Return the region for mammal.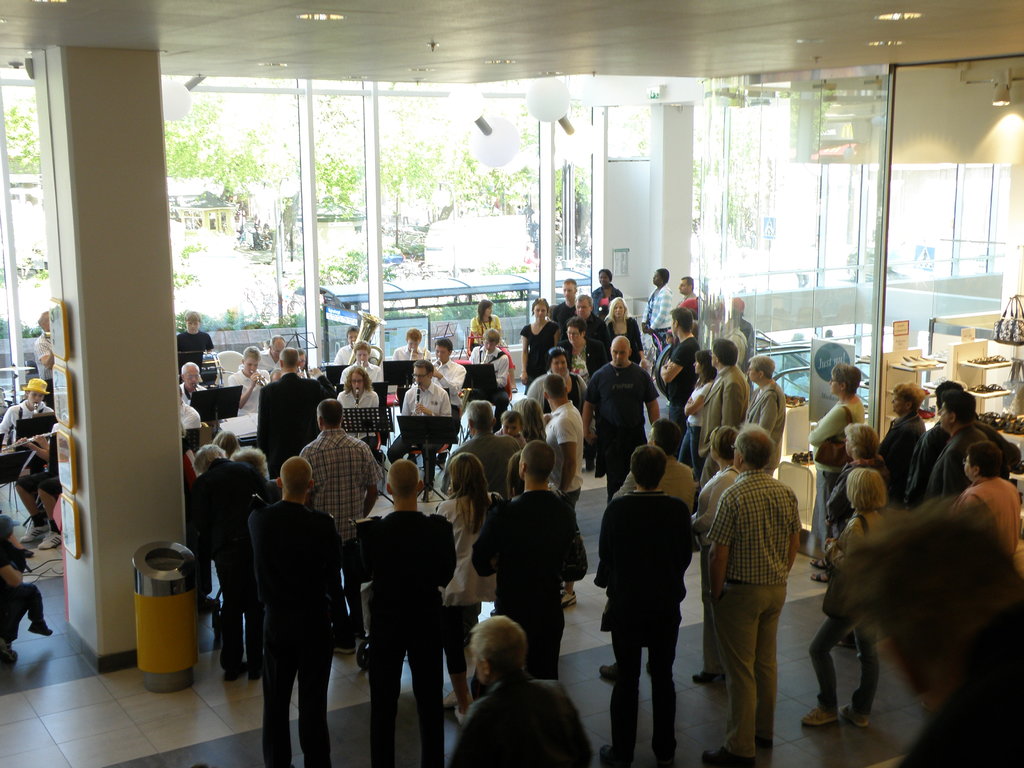
<bbox>657, 304, 702, 418</bbox>.
